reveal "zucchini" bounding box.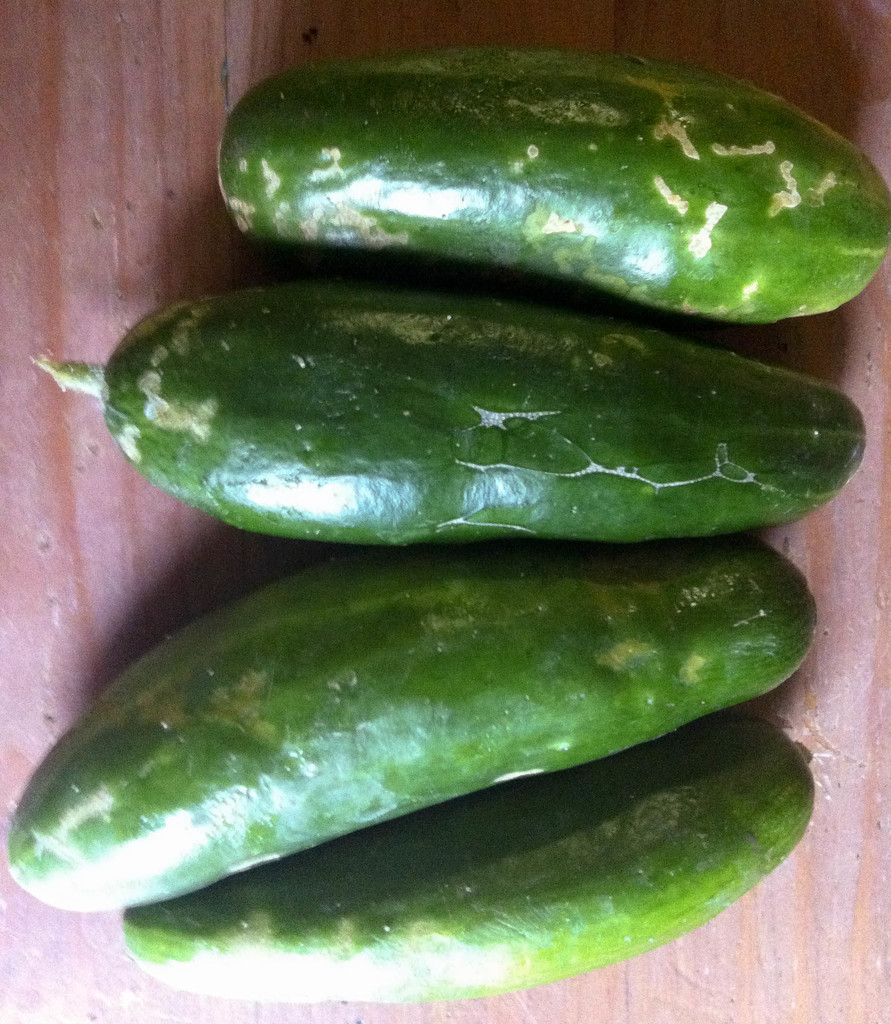
Revealed: 211:42:890:323.
